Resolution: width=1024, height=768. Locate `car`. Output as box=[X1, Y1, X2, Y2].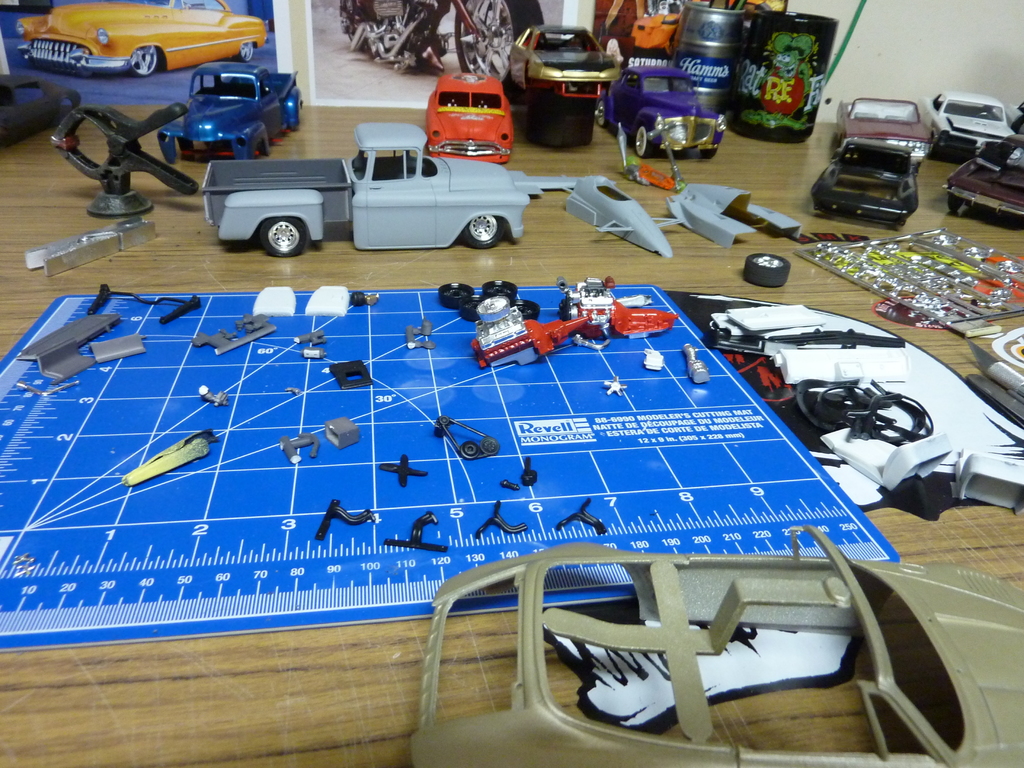
box=[18, 1, 271, 74].
